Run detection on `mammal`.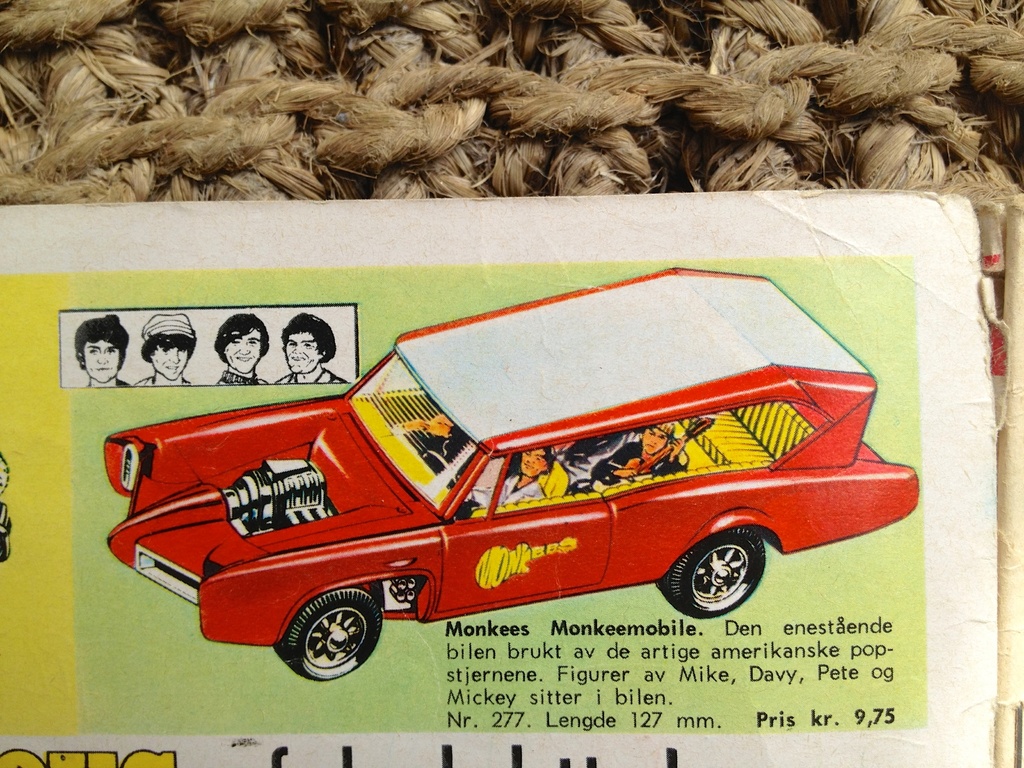
Result: BBox(214, 311, 267, 383).
